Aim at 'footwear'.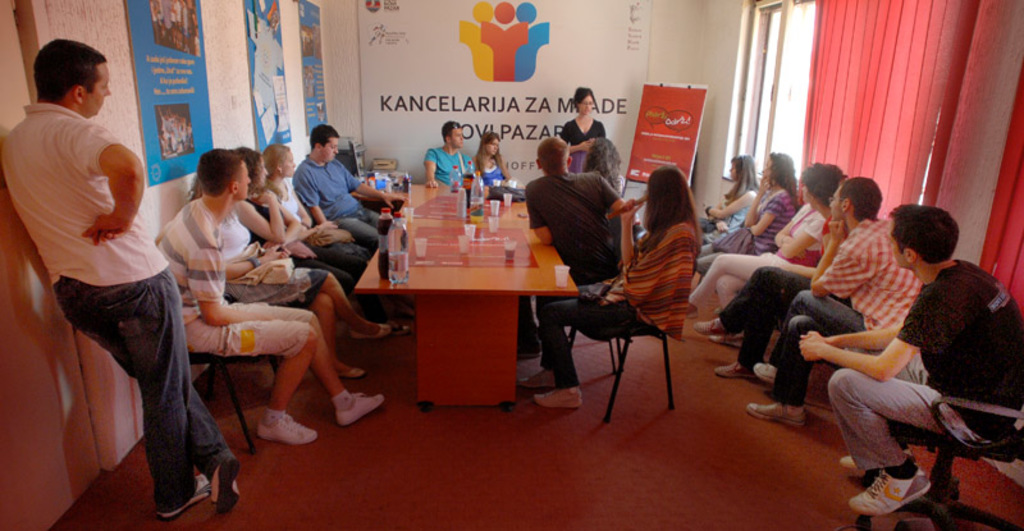
Aimed at <region>692, 321, 737, 337</region>.
